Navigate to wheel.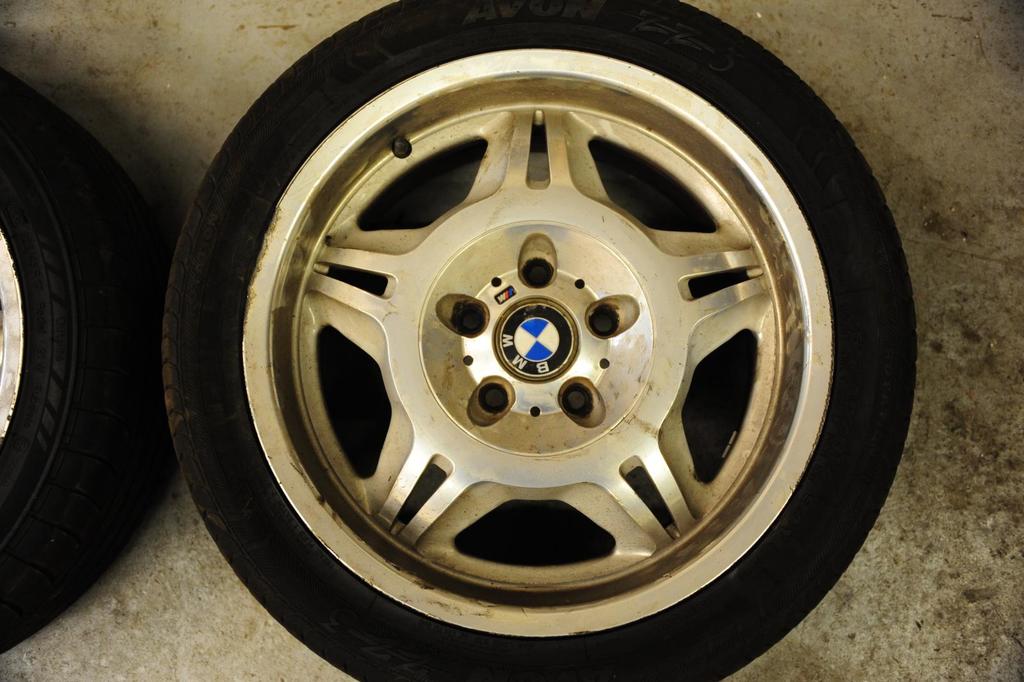
Navigation target: select_region(157, 0, 920, 681).
